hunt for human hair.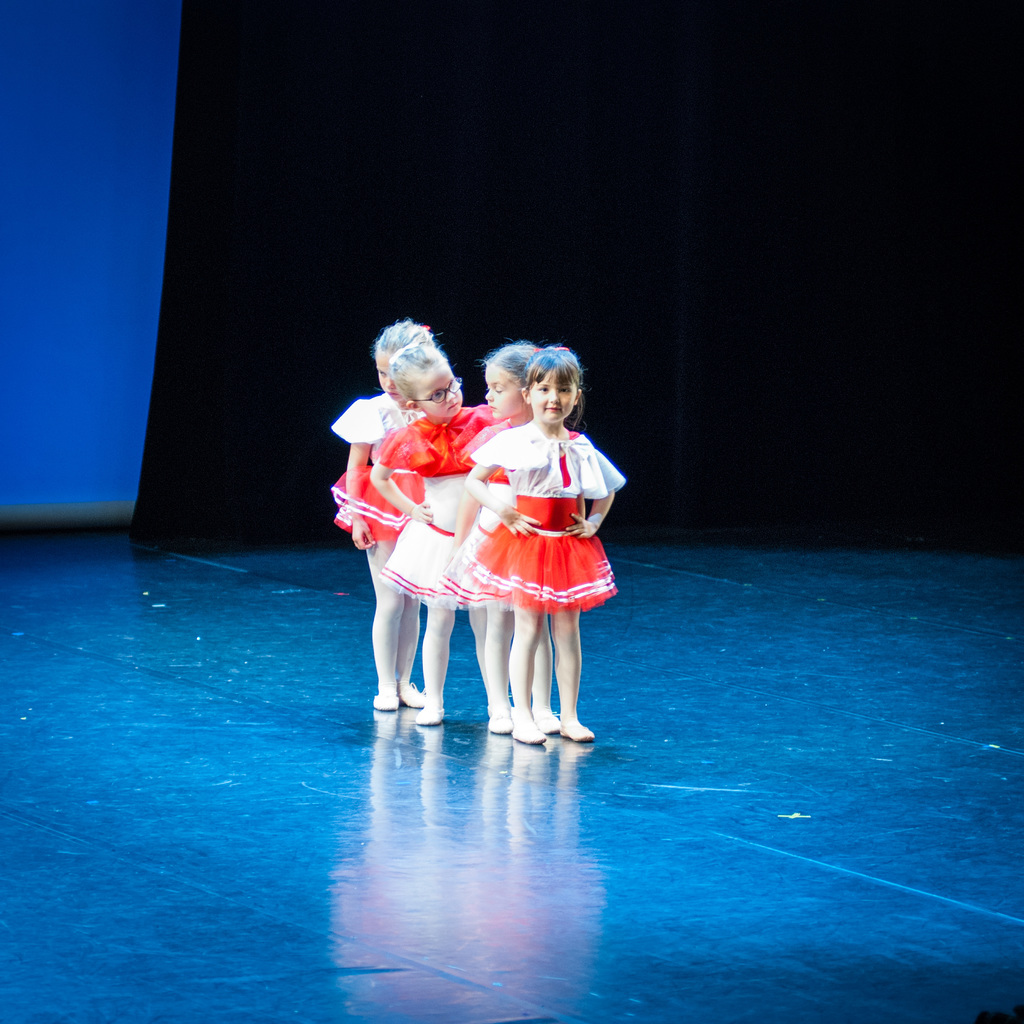
Hunted down at crop(379, 319, 431, 349).
